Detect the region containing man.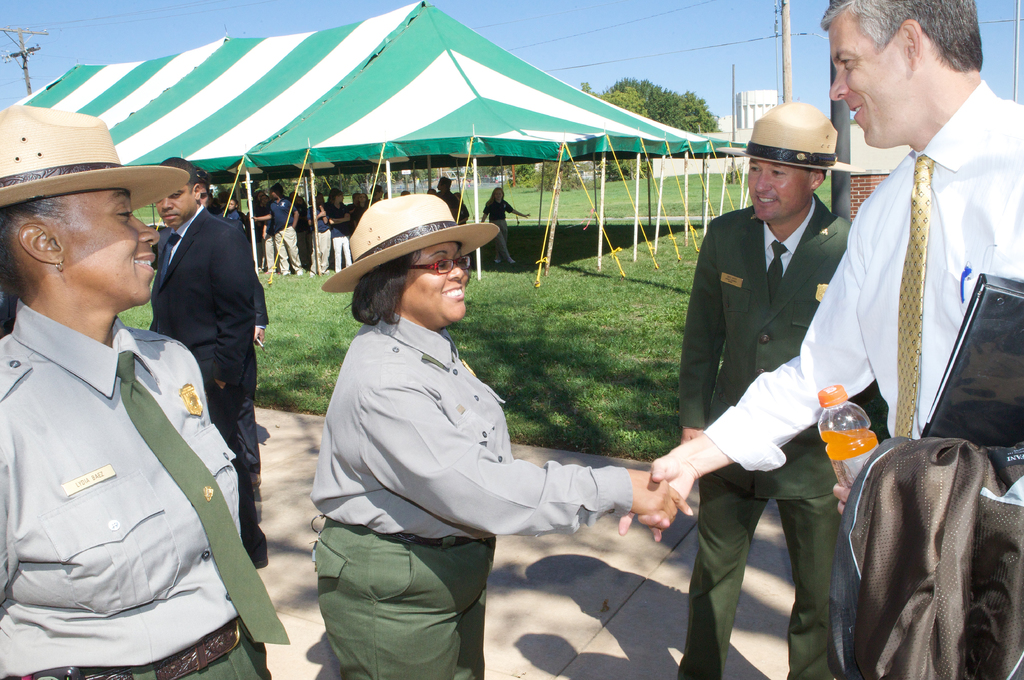
x1=223 y1=198 x2=239 y2=230.
